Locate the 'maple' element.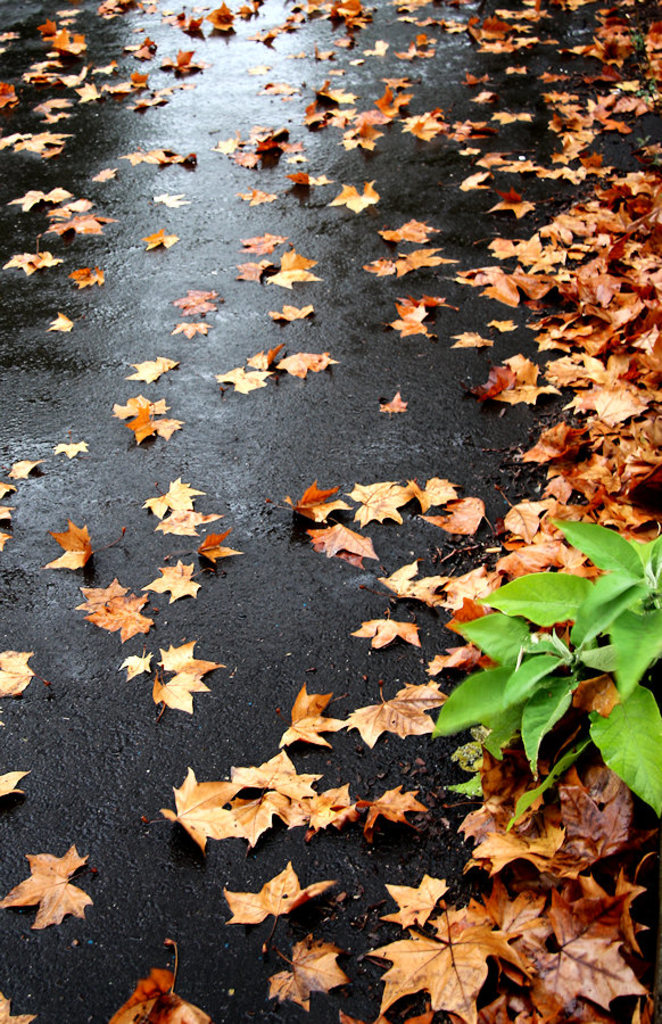
Element bbox: 359/784/422/829.
